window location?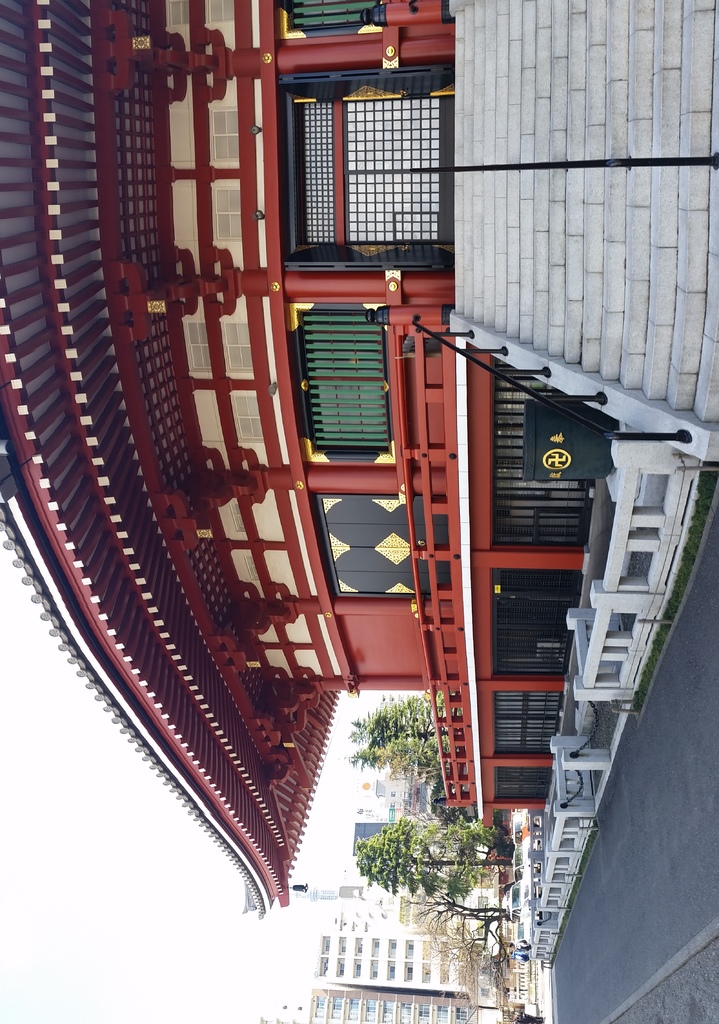
<box>288,300,395,461</box>
